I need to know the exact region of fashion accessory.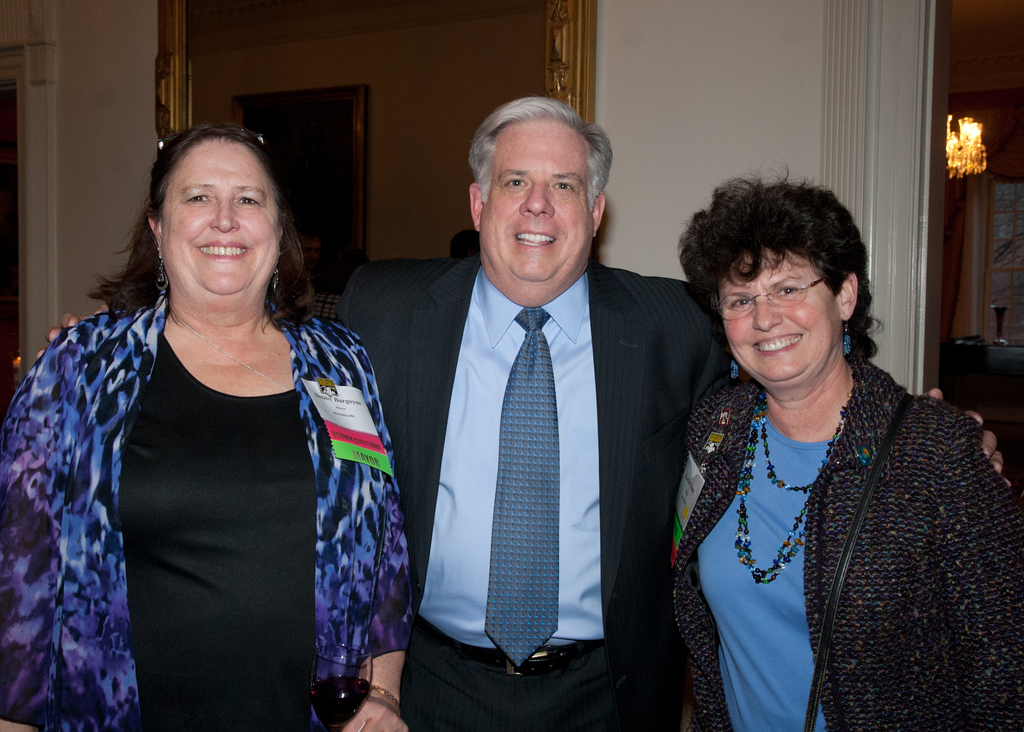
Region: 735, 376, 855, 585.
